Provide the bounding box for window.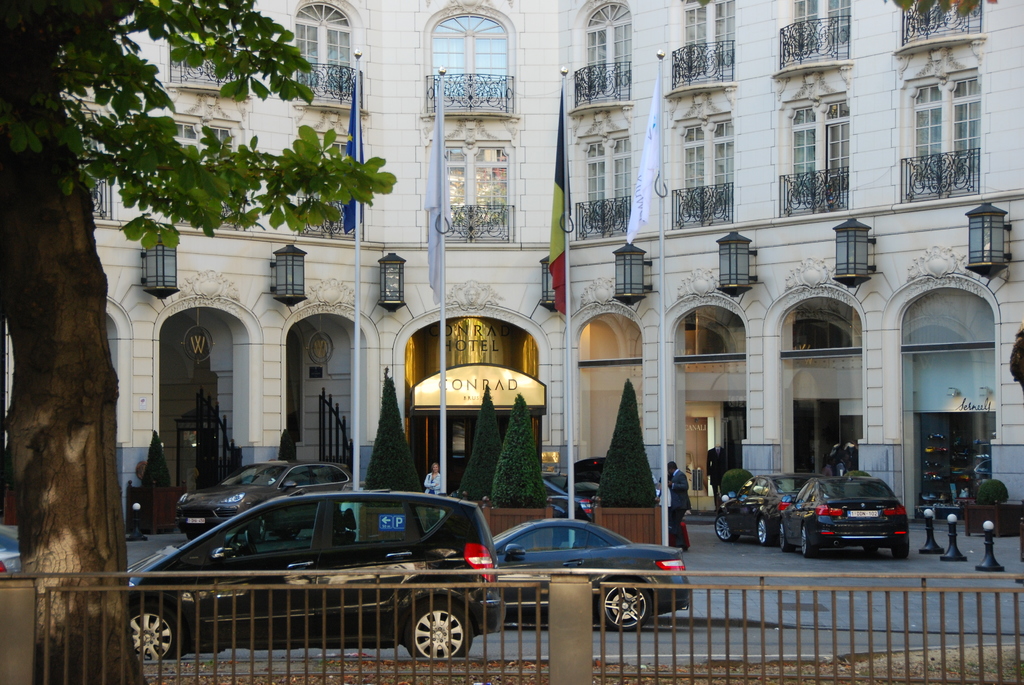
l=676, t=120, r=732, b=216.
